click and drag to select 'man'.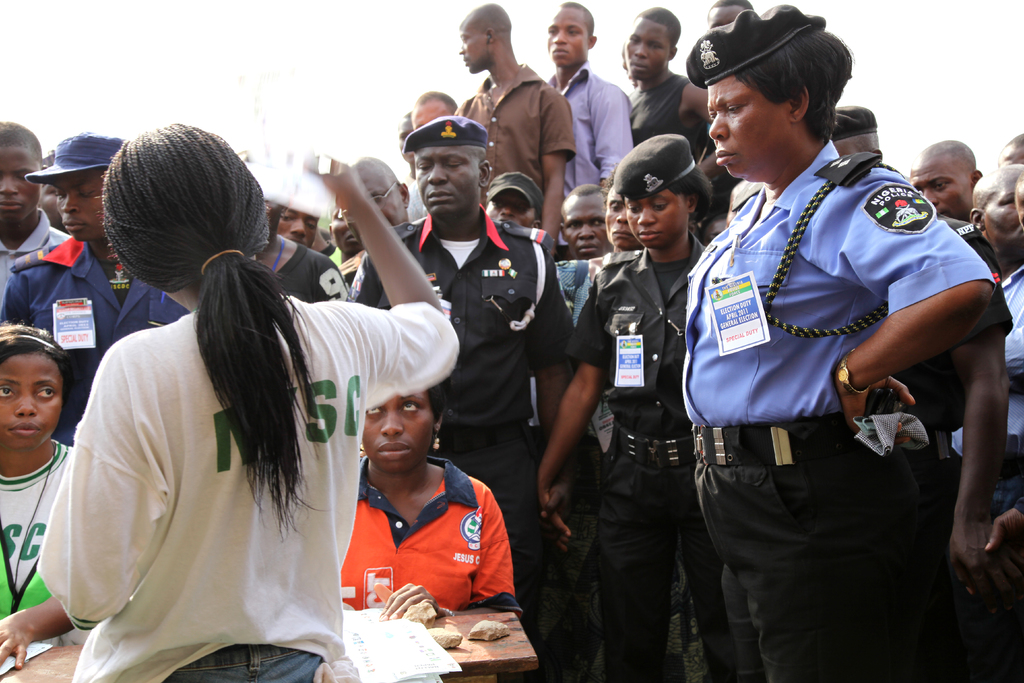
Selection: [left=456, top=1, right=579, bottom=256].
